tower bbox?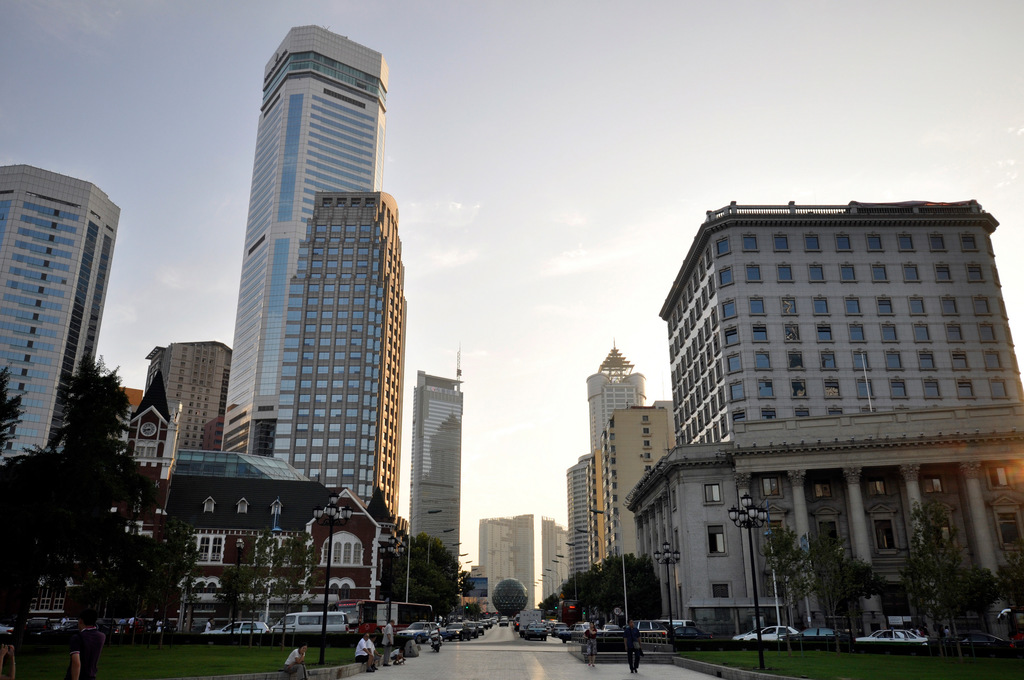
crop(217, 24, 391, 452)
